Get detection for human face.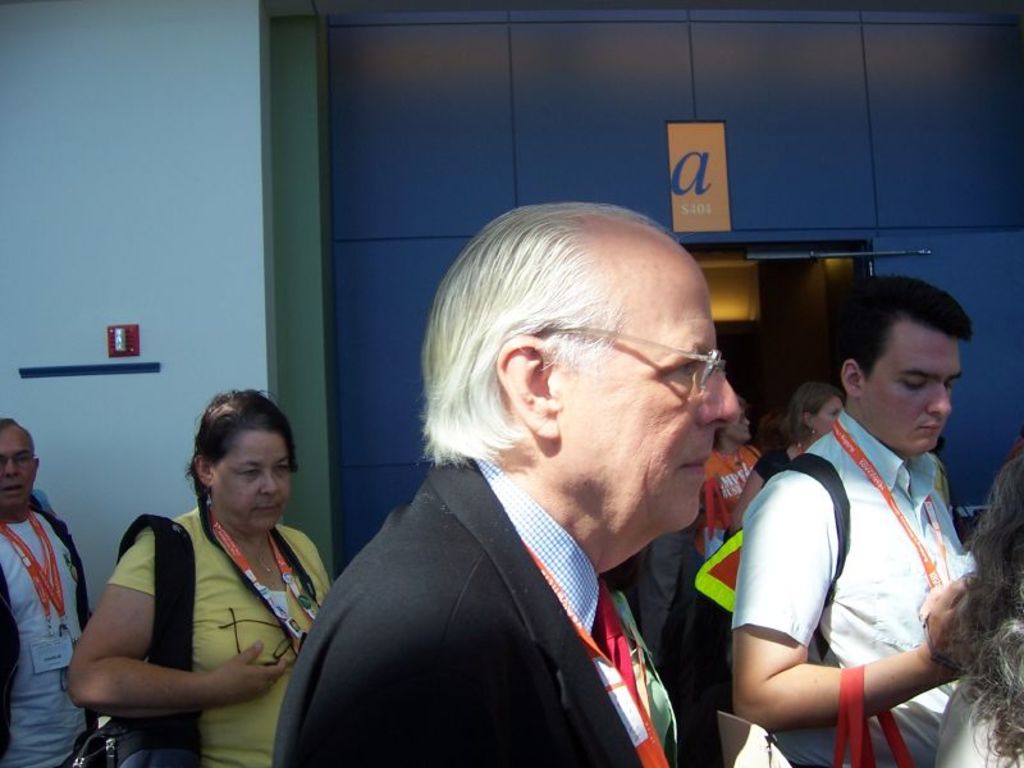
Detection: 559:282:742:531.
